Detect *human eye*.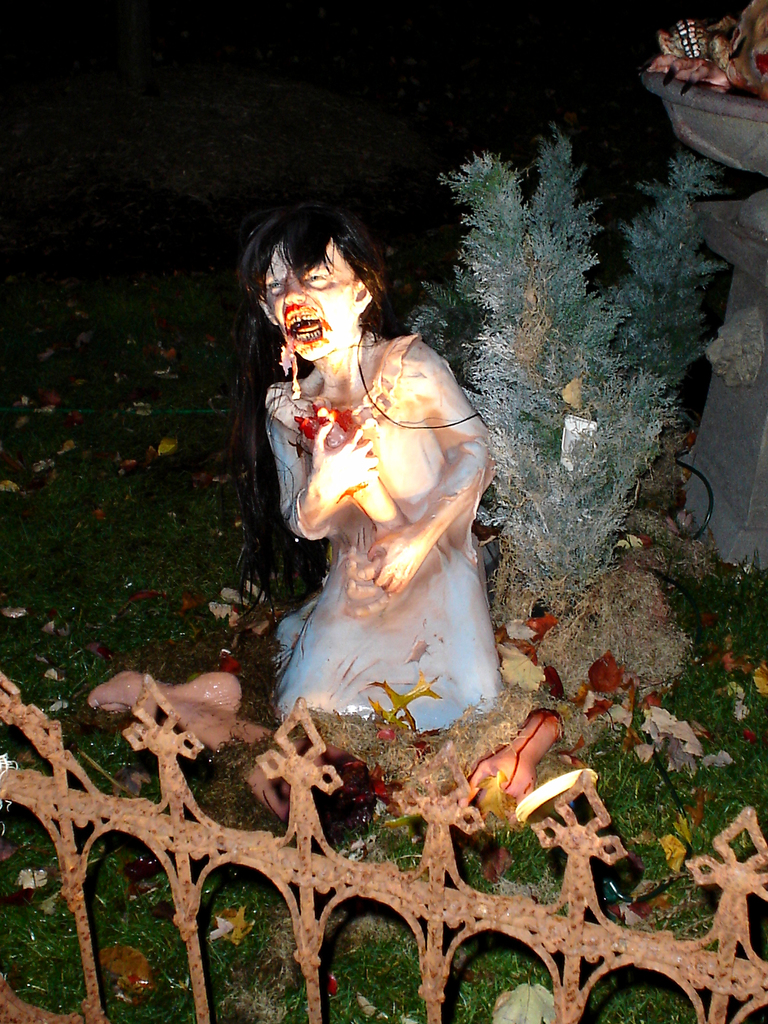
Detected at crop(267, 281, 284, 295).
